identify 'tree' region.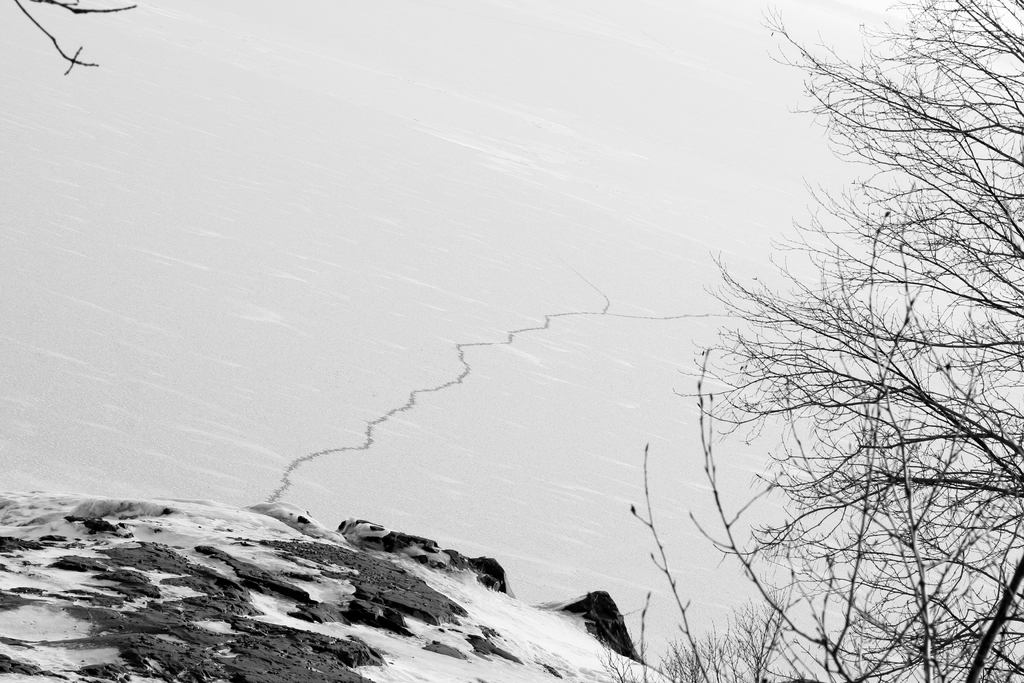
Region: 594/260/1023/682.
